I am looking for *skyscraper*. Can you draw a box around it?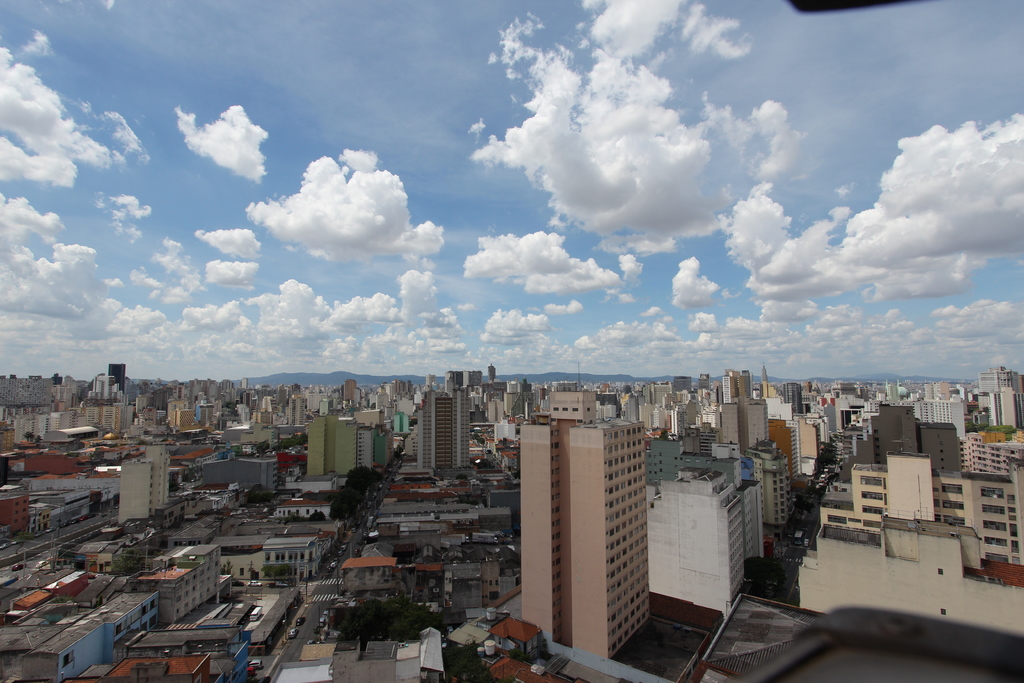
Sure, the bounding box is Rect(745, 394, 766, 450).
